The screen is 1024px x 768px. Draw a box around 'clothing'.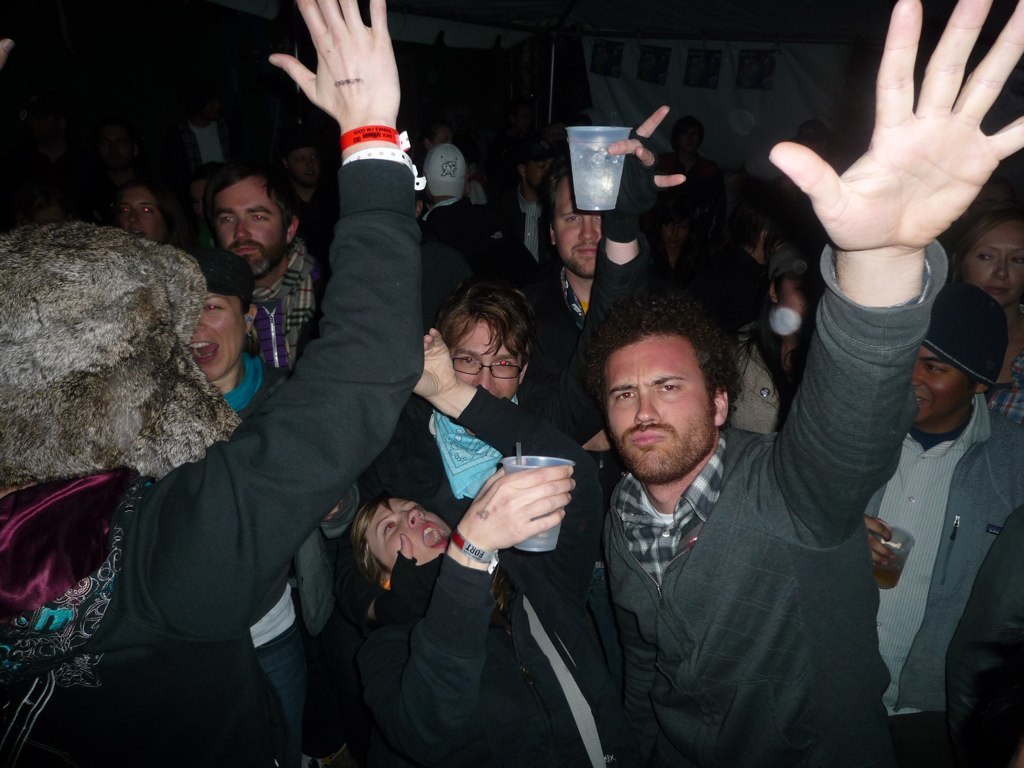
860/384/1023/753.
